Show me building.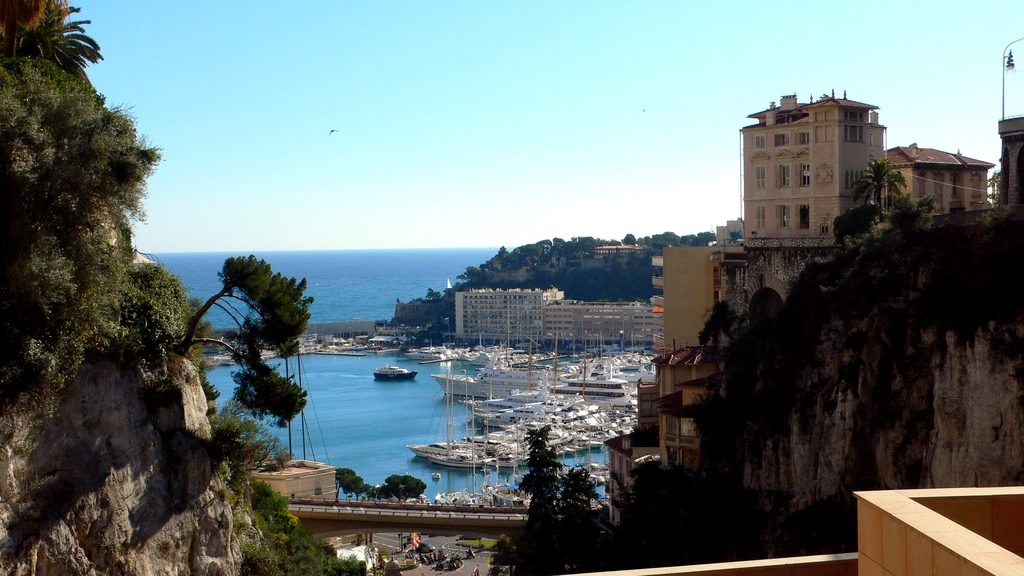
building is here: bbox=[457, 278, 657, 344].
